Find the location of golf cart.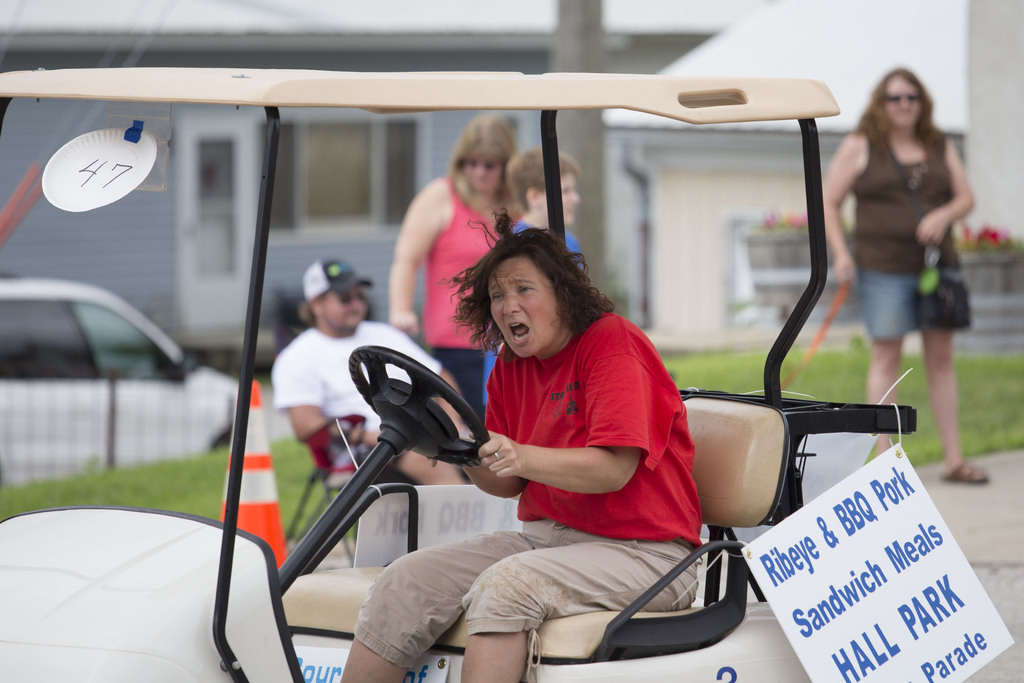
Location: x1=0 y1=68 x2=916 y2=682.
